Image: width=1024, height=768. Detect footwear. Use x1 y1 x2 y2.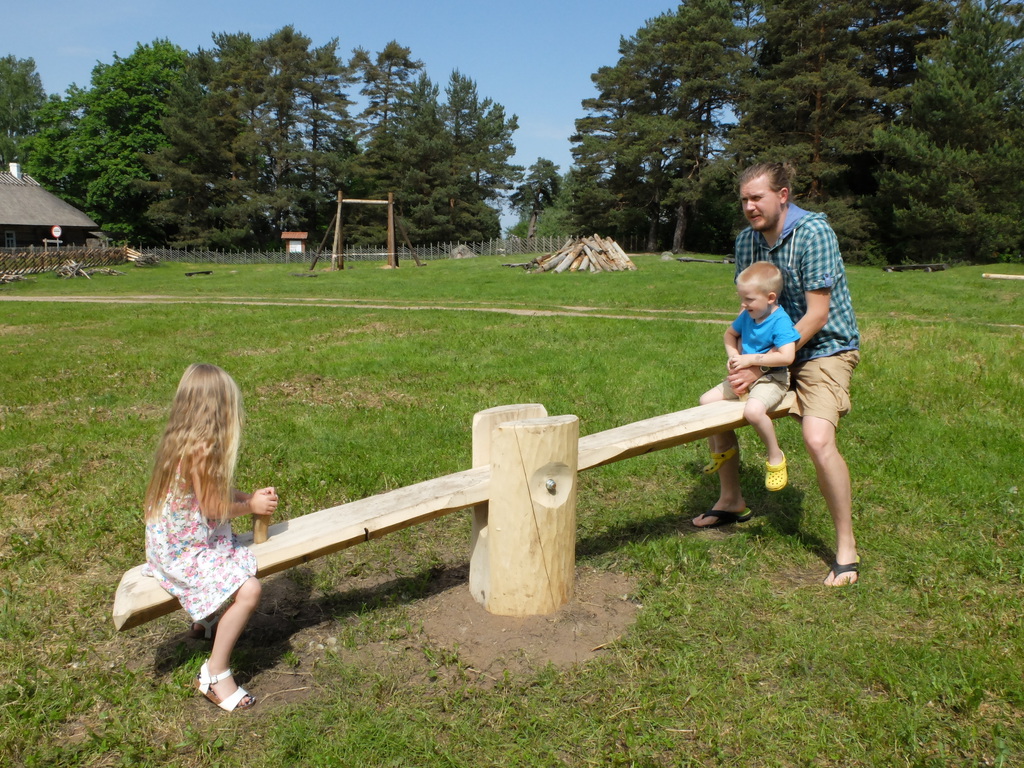
689 502 751 528.
